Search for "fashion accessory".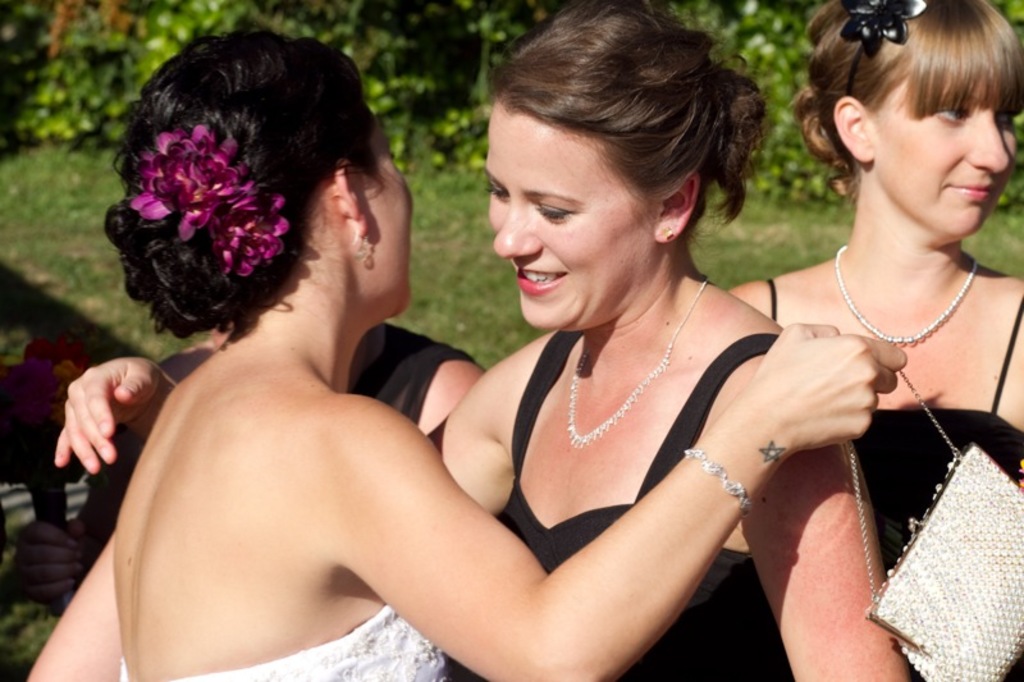
Found at <bbox>835, 0, 928, 58</bbox>.
